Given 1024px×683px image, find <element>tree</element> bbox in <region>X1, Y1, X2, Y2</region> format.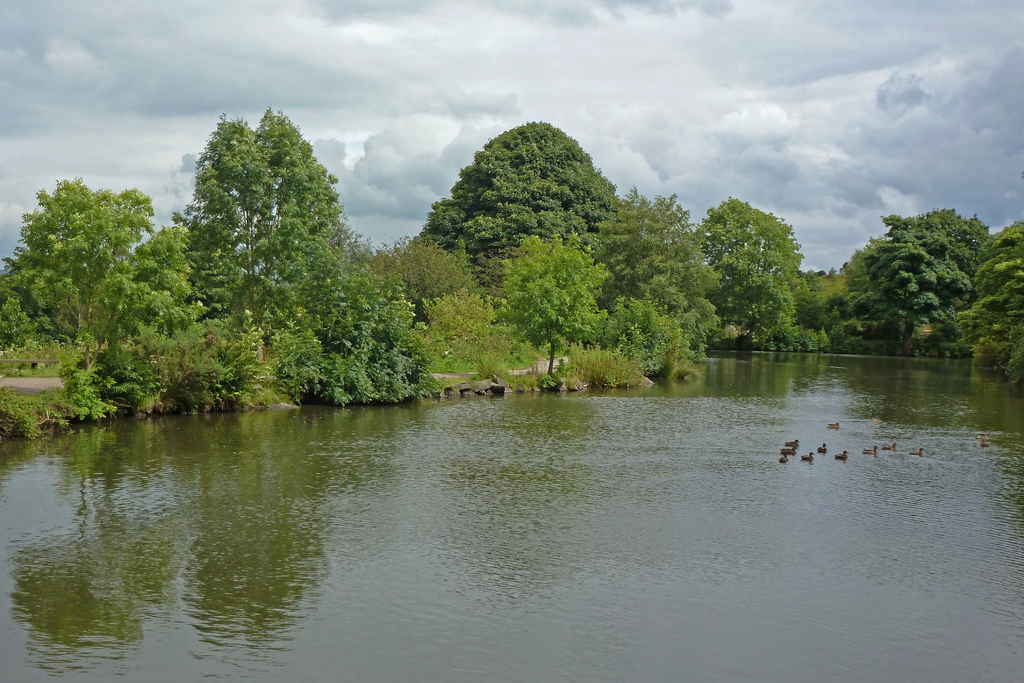
<region>373, 236, 497, 399</region>.
